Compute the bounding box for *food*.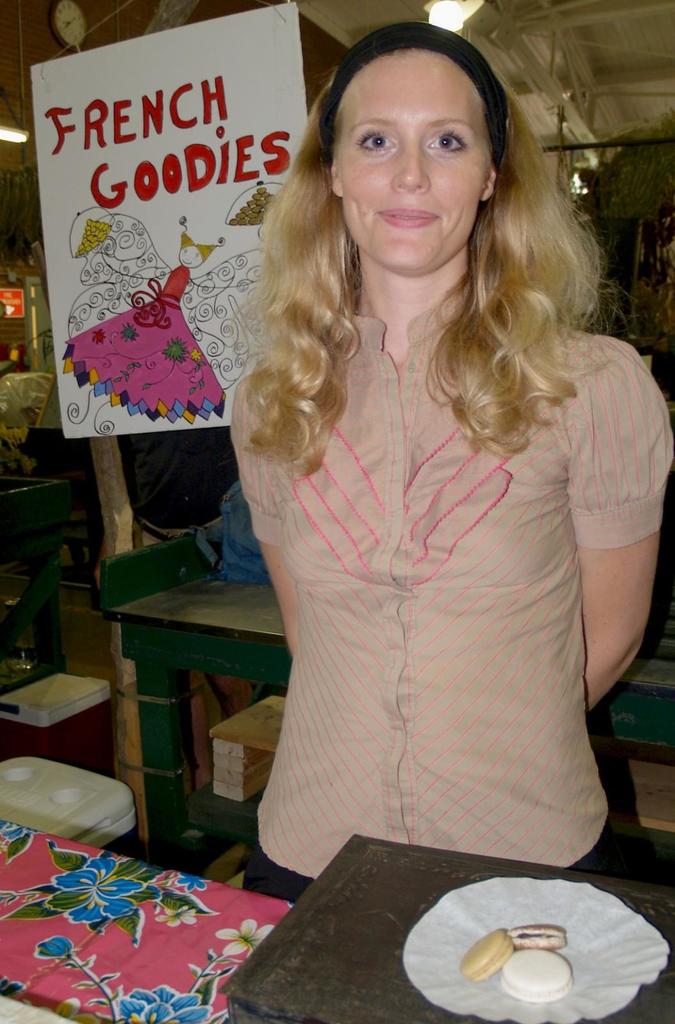
rect(432, 889, 629, 991).
